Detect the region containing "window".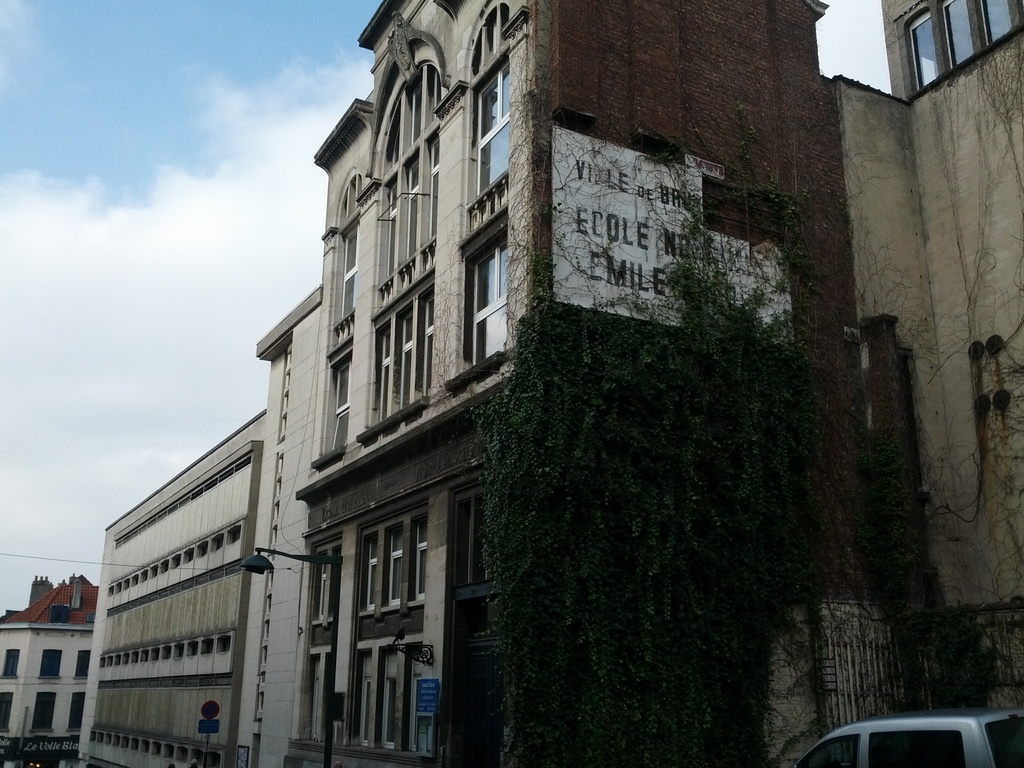
locate(380, 77, 438, 285).
